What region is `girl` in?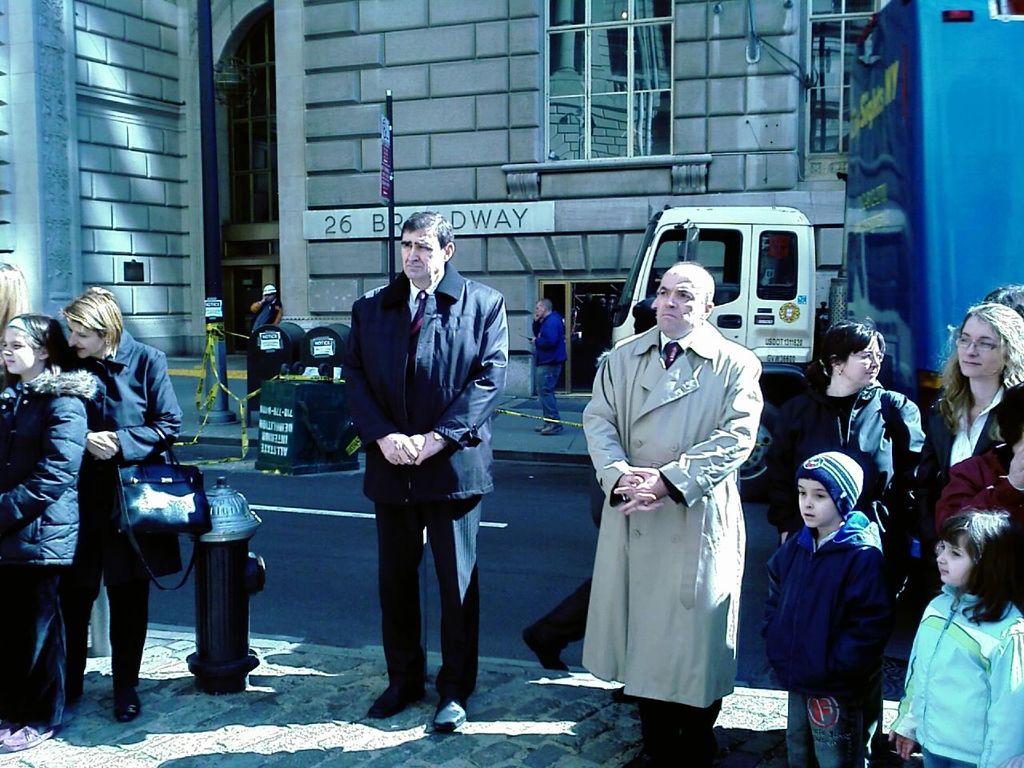
<box>907,306,1023,595</box>.
